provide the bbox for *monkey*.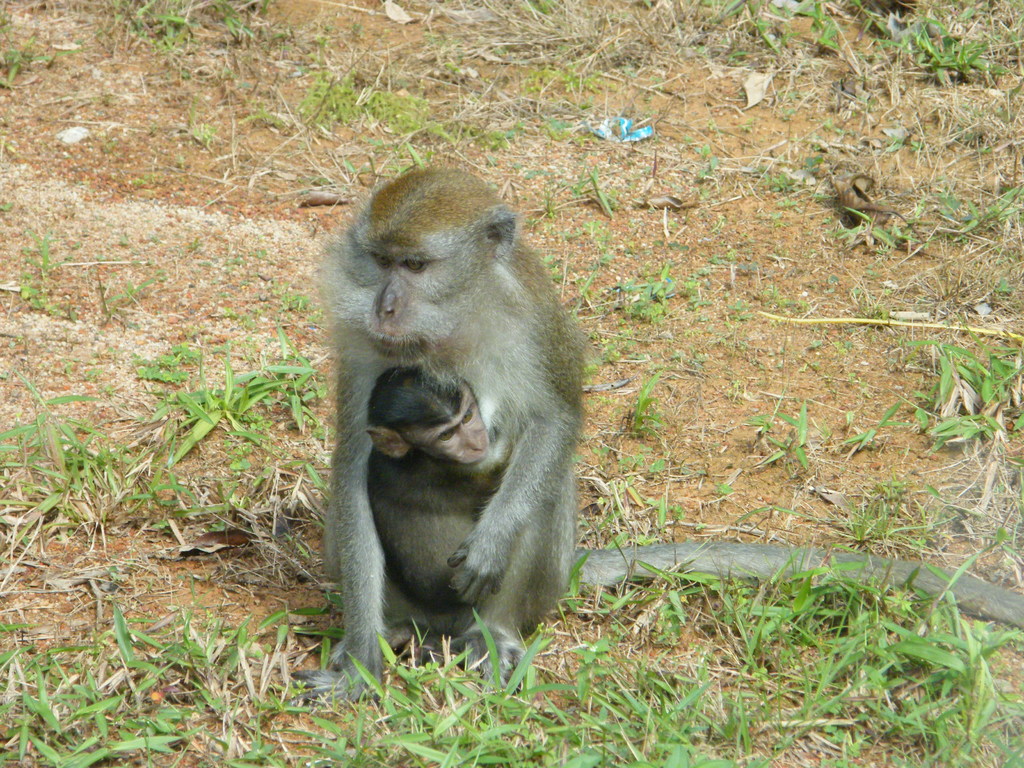
crop(294, 168, 1023, 702).
